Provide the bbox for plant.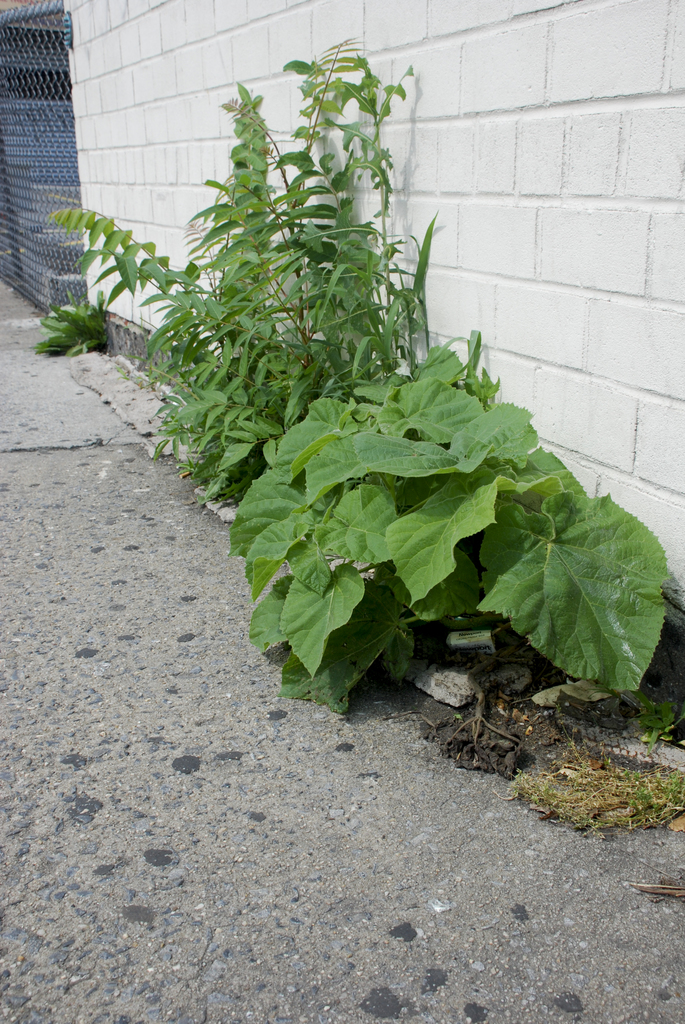
pyautogui.locateOnScreen(49, 30, 522, 497).
